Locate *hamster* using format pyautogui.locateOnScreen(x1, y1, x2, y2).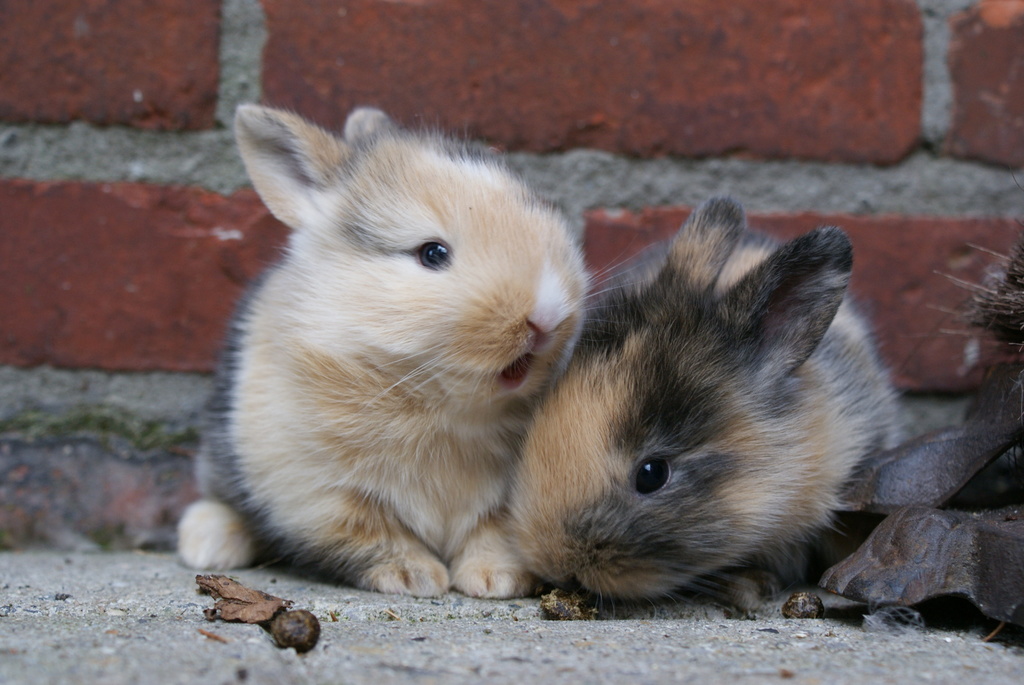
pyautogui.locateOnScreen(499, 194, 912, 616).
